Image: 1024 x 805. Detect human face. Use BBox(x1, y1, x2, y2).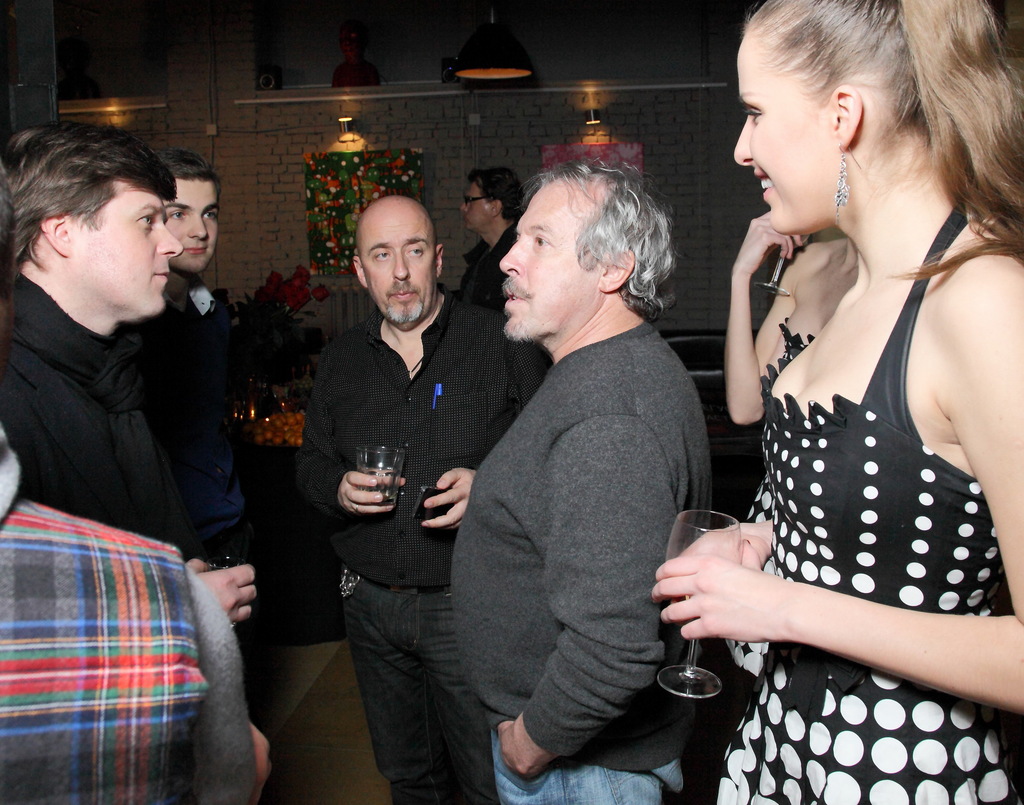
BBox(496, 188, 596, 342).
